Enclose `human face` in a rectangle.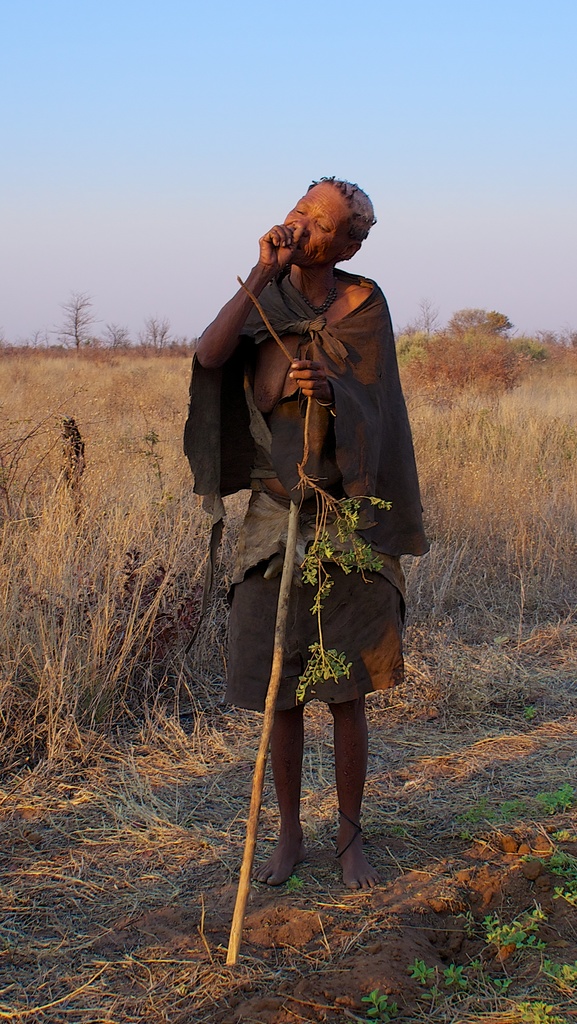
bbox(277, 177, 354, 269).
